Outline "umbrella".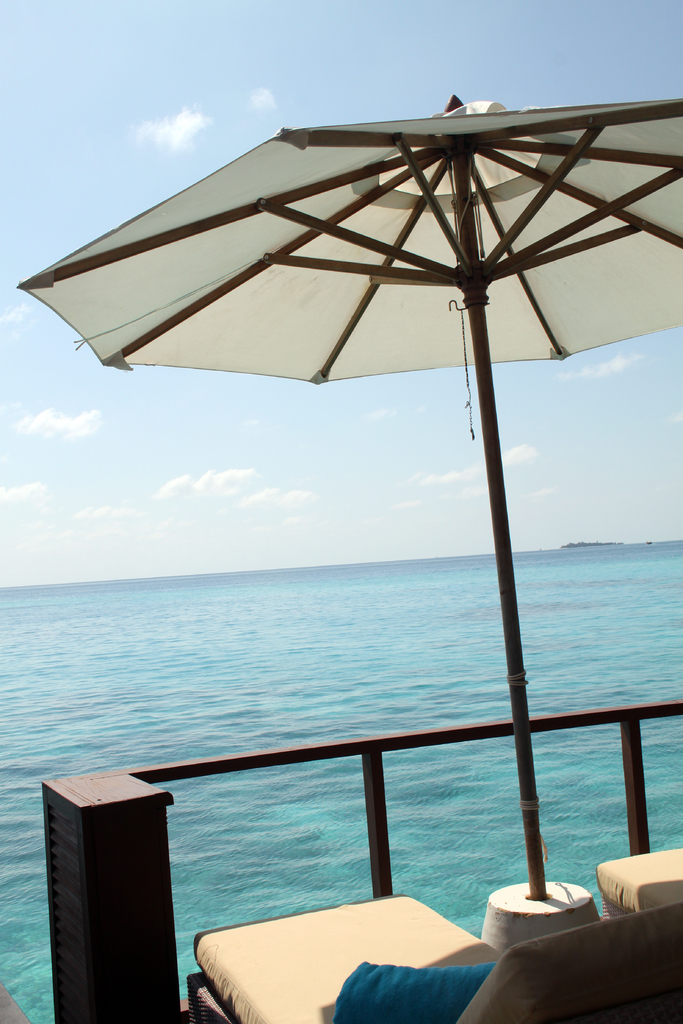
Outline: x1=16 y1=95 x2=682 y2=899.
